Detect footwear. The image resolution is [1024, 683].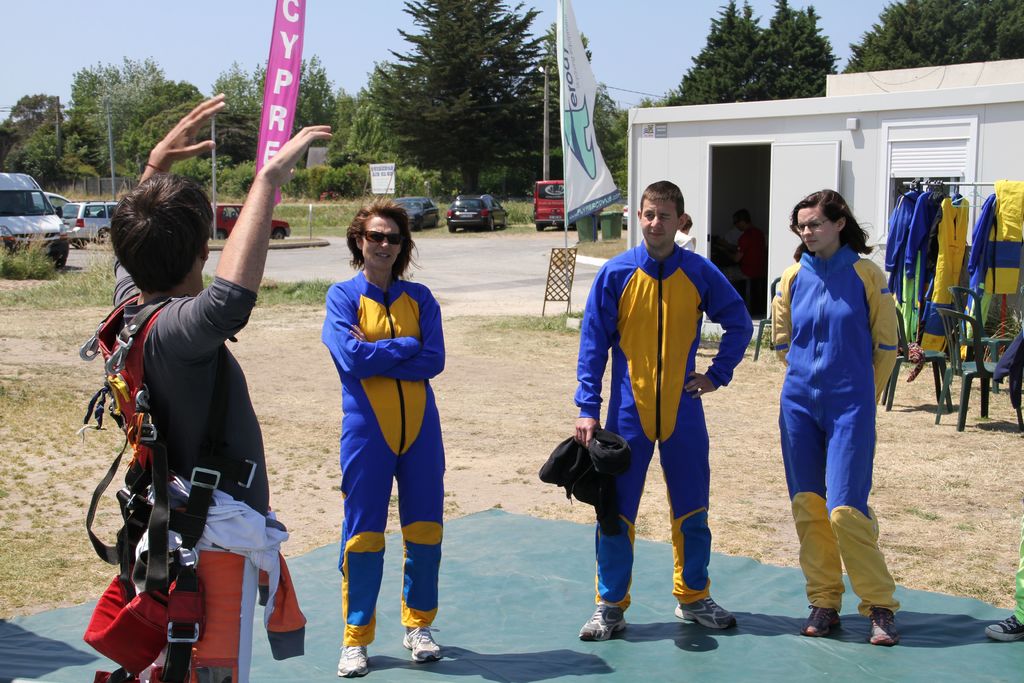
(577,602,626,641).
